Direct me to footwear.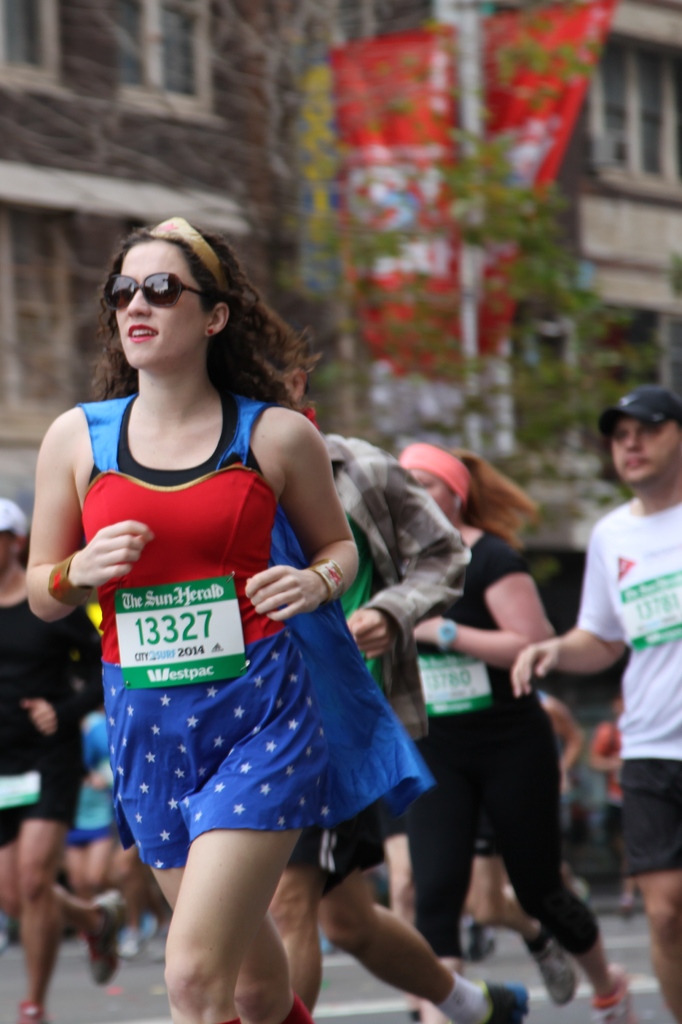
Direction: Rect(591, 970, 635, 1023).
